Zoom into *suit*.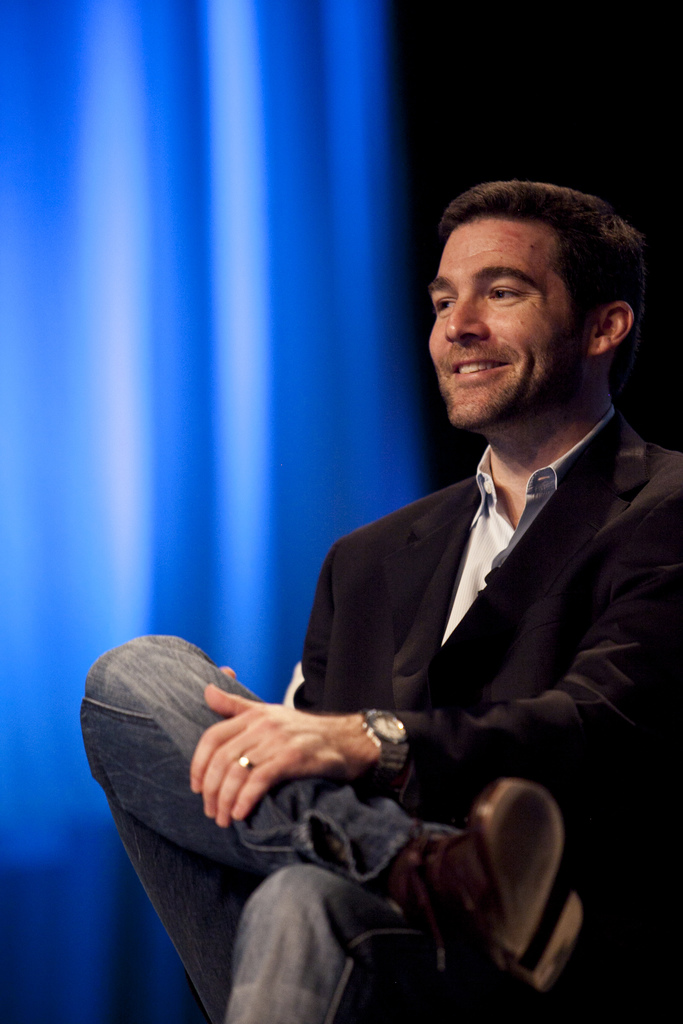
Zoom target: (168,227,648,1001).
